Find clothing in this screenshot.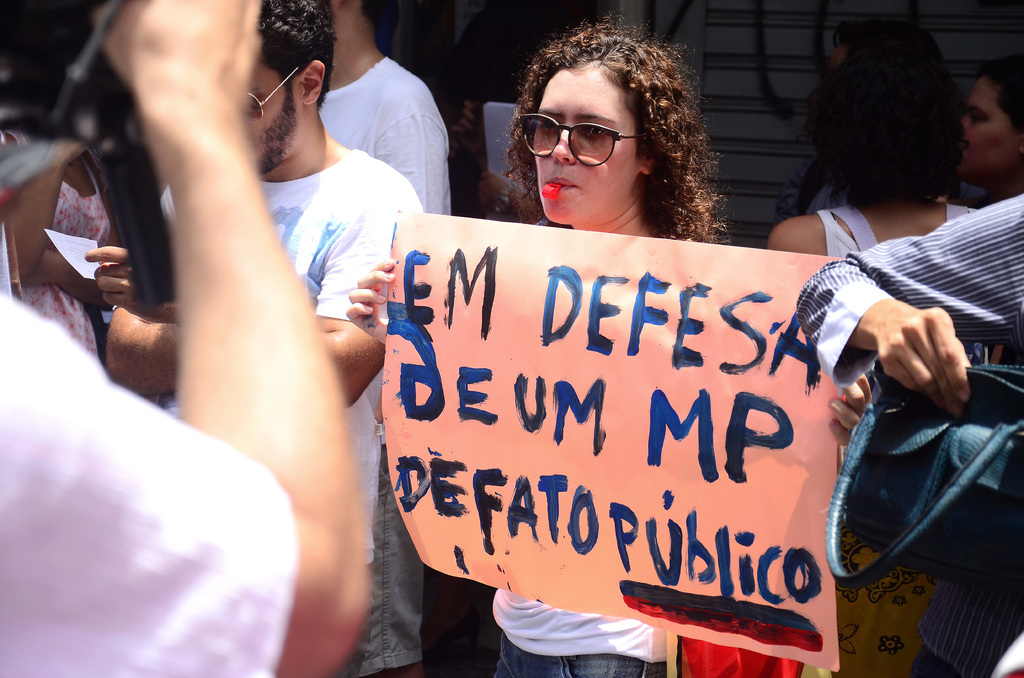
The bounding box for clothing is <box>815,207,981,677</box>.
